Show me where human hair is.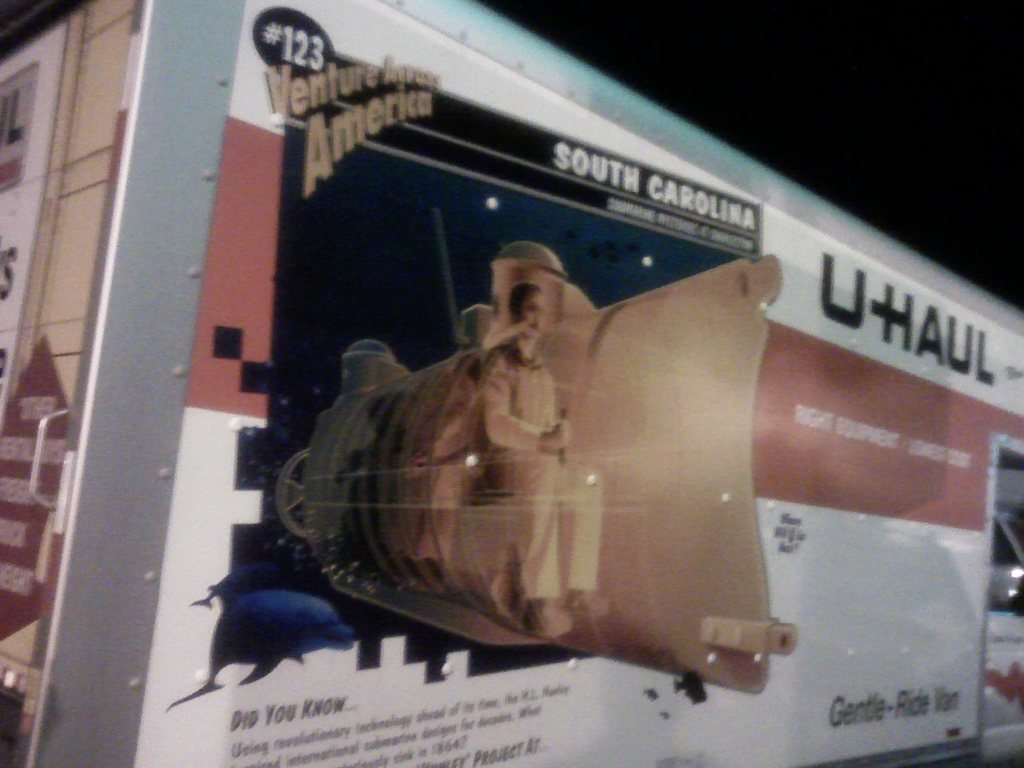
human hair is at bbox=[506, 280, 537, 319].
